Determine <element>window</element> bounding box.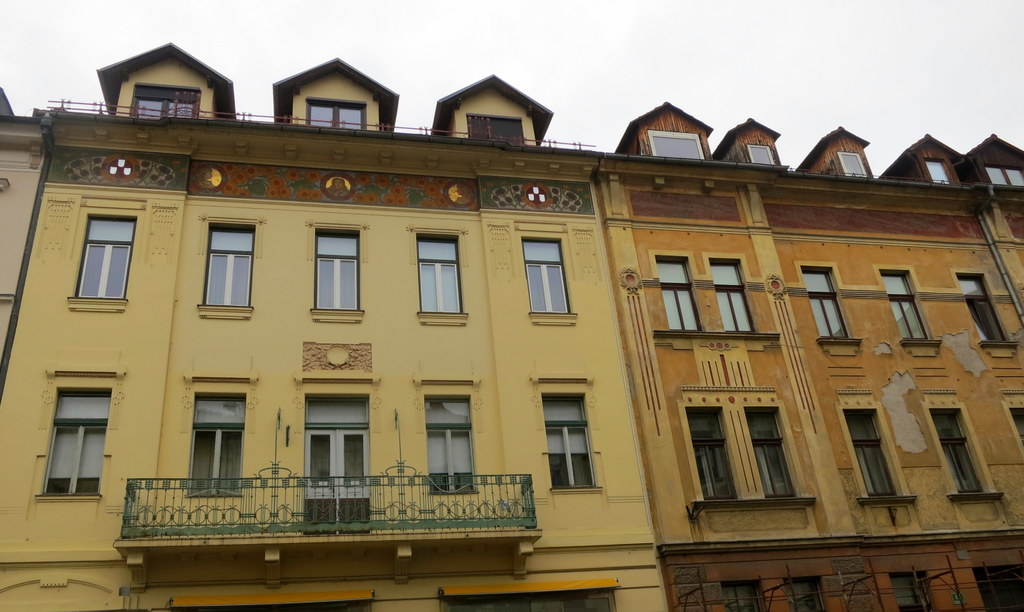
Determined: left=688, top=406, right=740, bottom=497.
